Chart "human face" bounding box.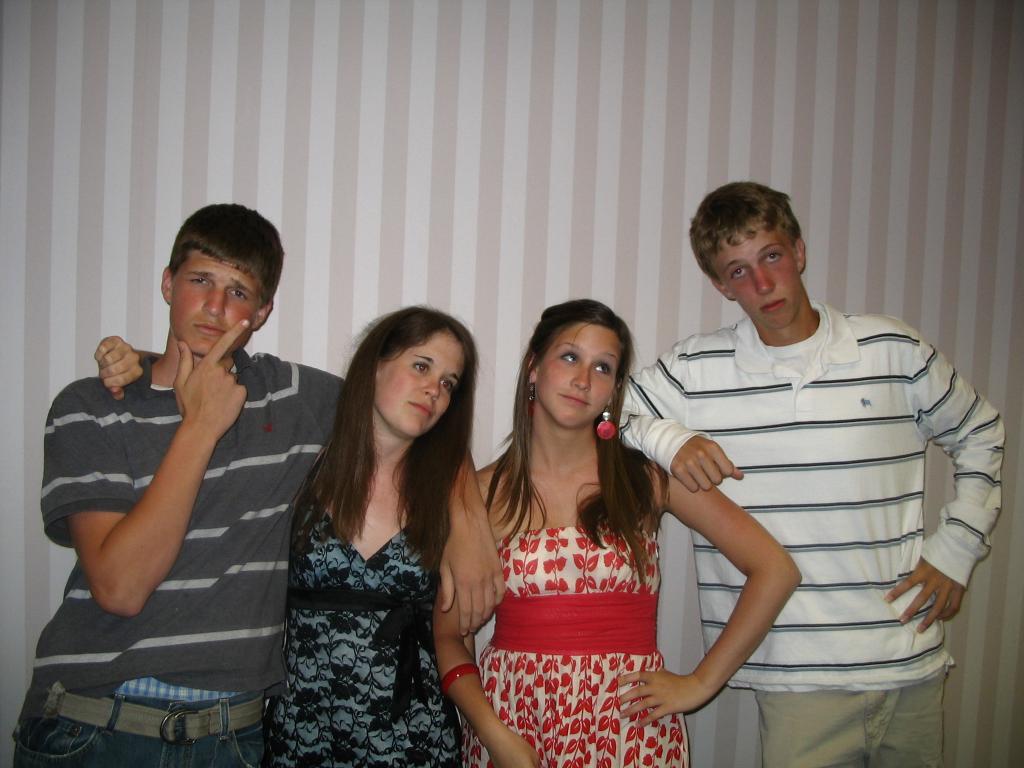
Charted: {"x1": 170, "y1": 249, "x2": 260, "y2": 355}.
